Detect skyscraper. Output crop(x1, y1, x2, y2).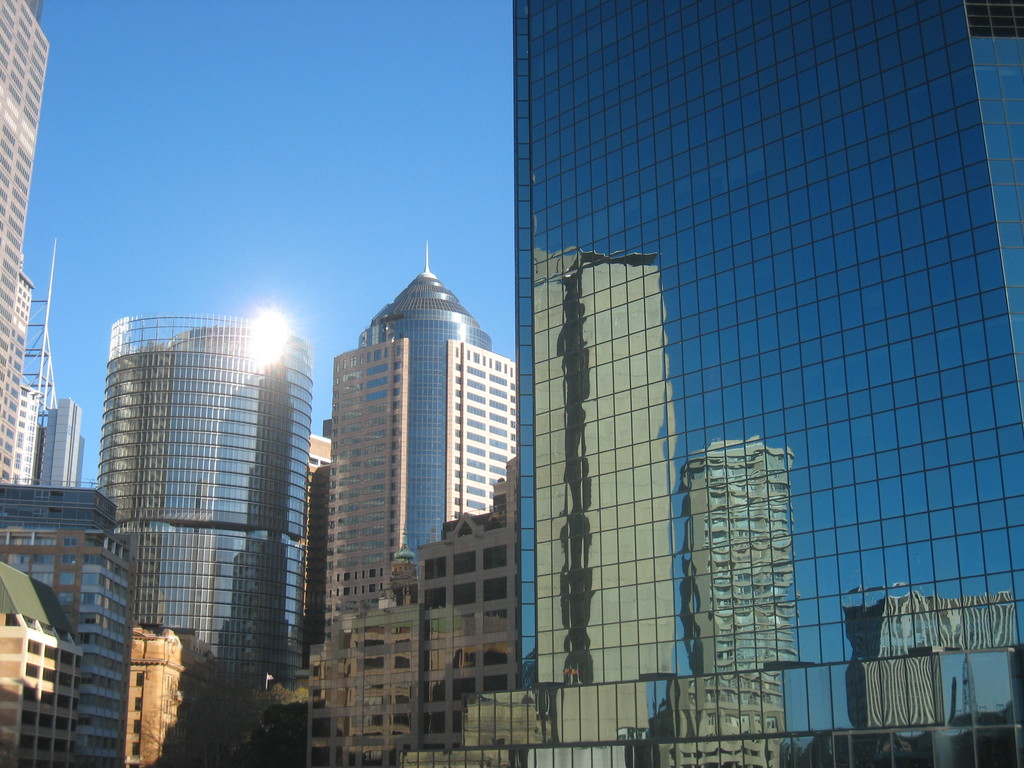
crop(516, 0, 1023, 767).
